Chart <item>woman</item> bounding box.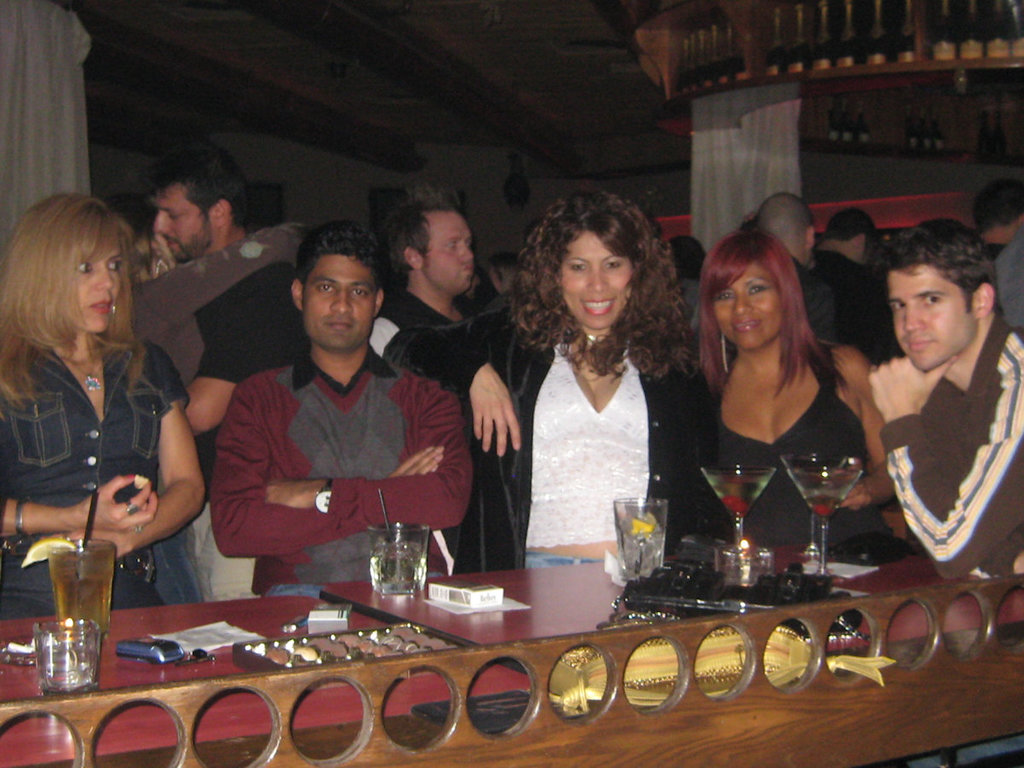
Charted: (left=688, top=224, right=896, bottom=551).
